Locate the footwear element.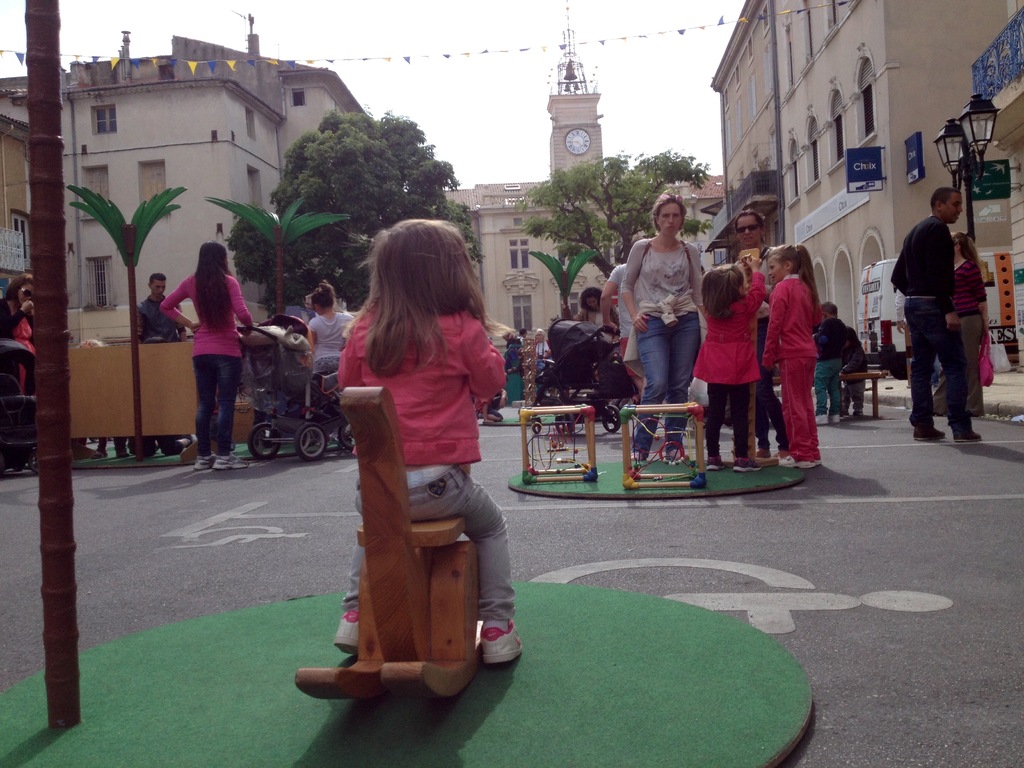
Element bbox: [479, 618, 524, 666].
